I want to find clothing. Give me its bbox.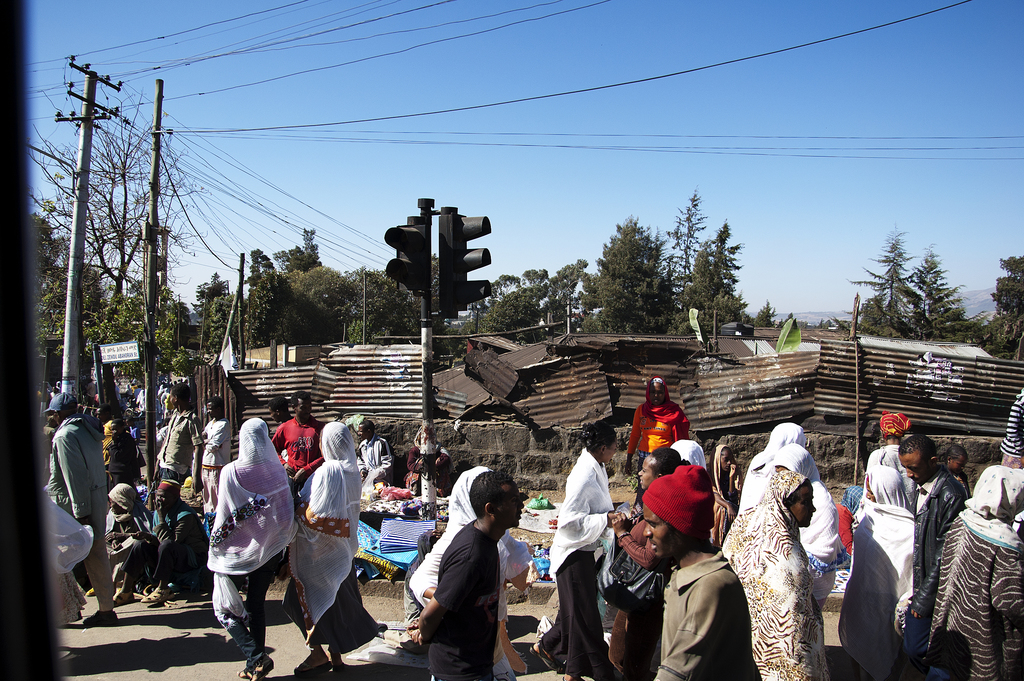
bbox=[355, 432, 392, 513].
